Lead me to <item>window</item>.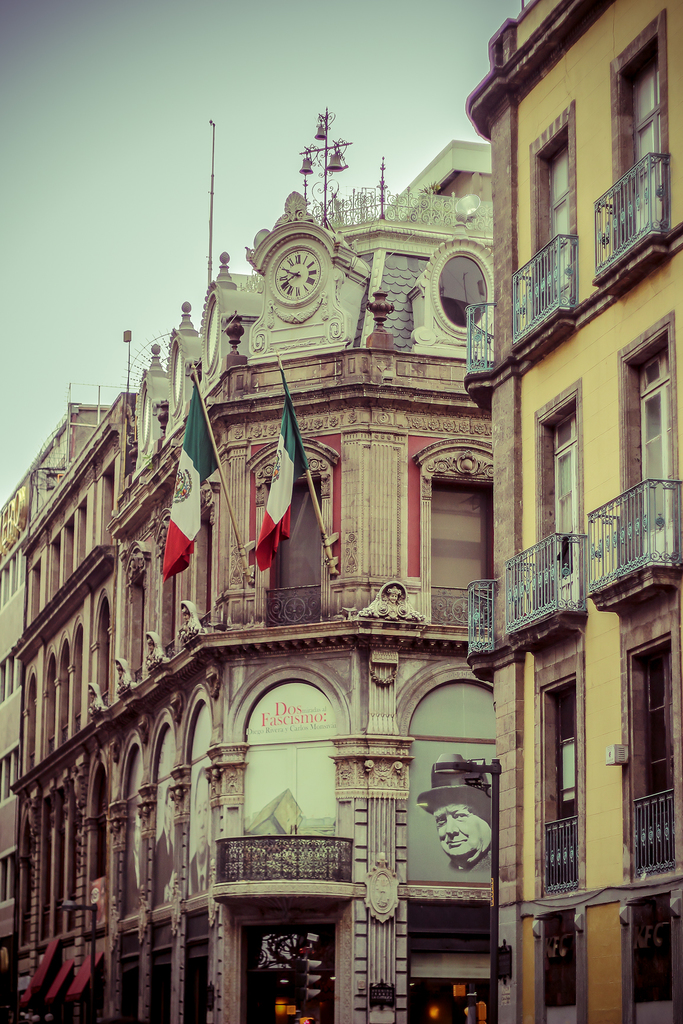
Lead to box(279, 479, 318, 622).
